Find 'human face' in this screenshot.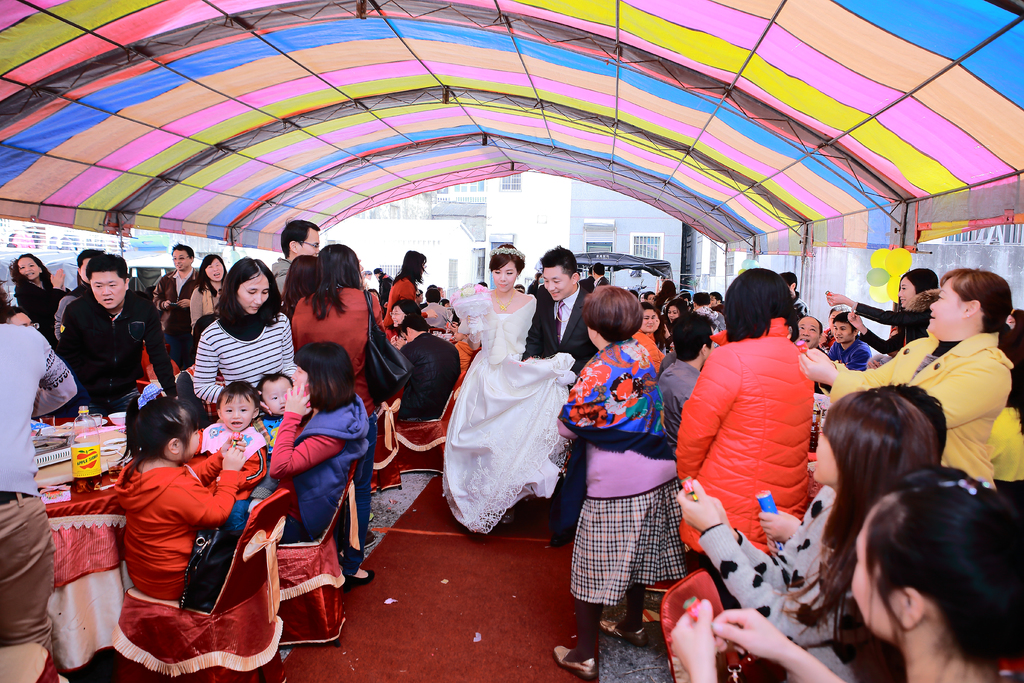
The bounding box for 'human face' is select_region(832, 322, 849, 343).
